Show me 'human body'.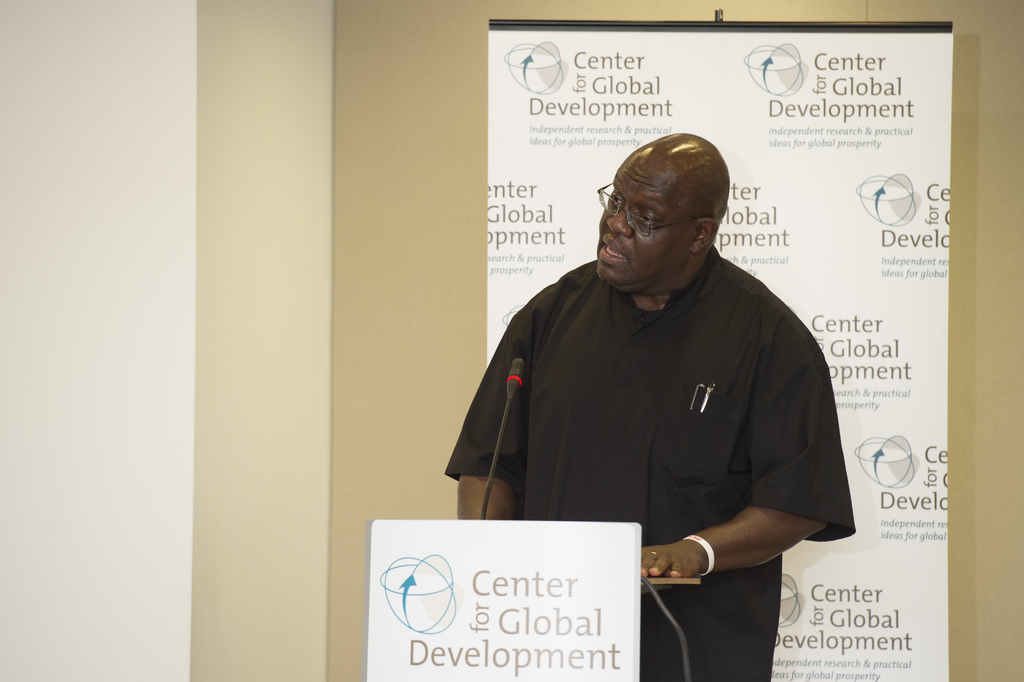
'human body' is here: (x1=458, y1=129, x2=849, y2=681).
